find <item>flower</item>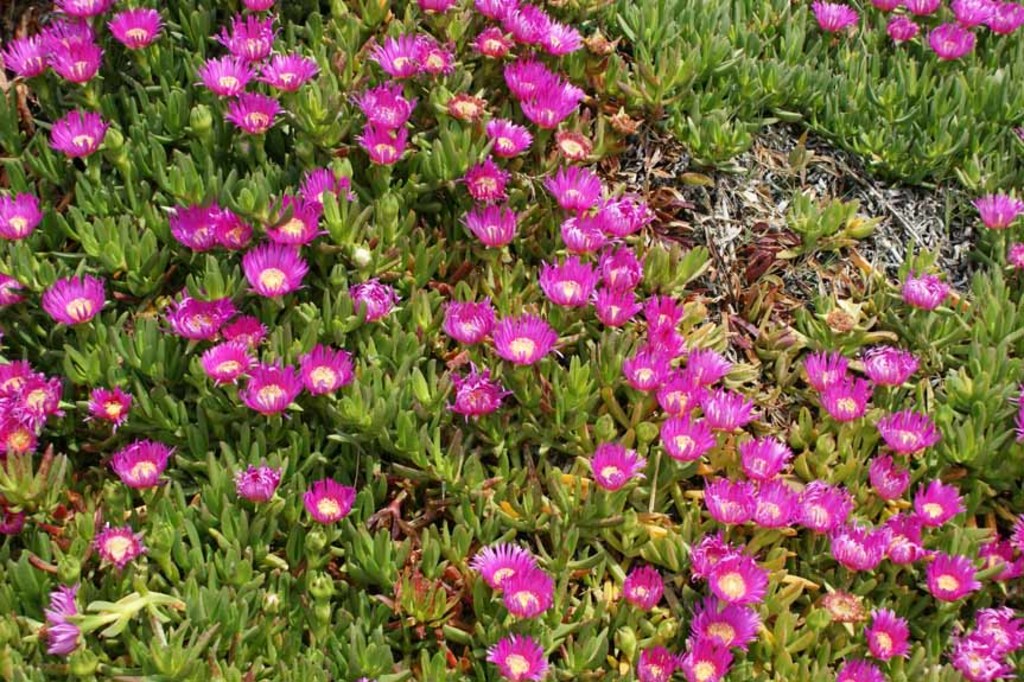
crop(971, 195, 1015, 228)
